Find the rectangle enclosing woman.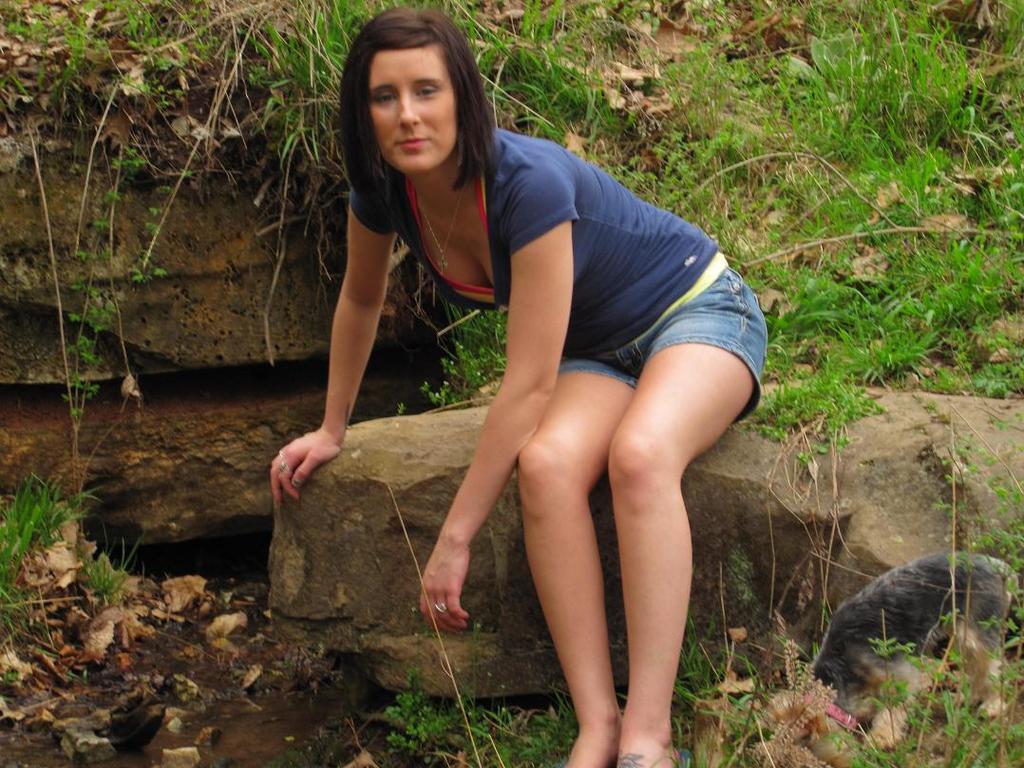
detection(289, 9, 775, 747).
